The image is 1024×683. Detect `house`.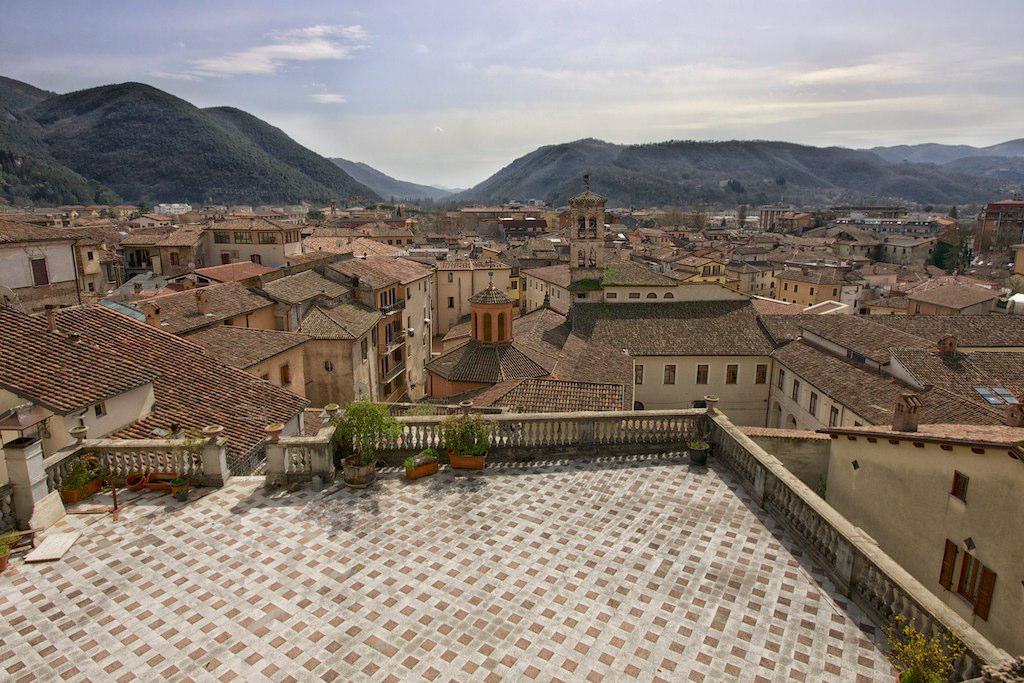
Detection: detection(902, 274, 1003, 322).
